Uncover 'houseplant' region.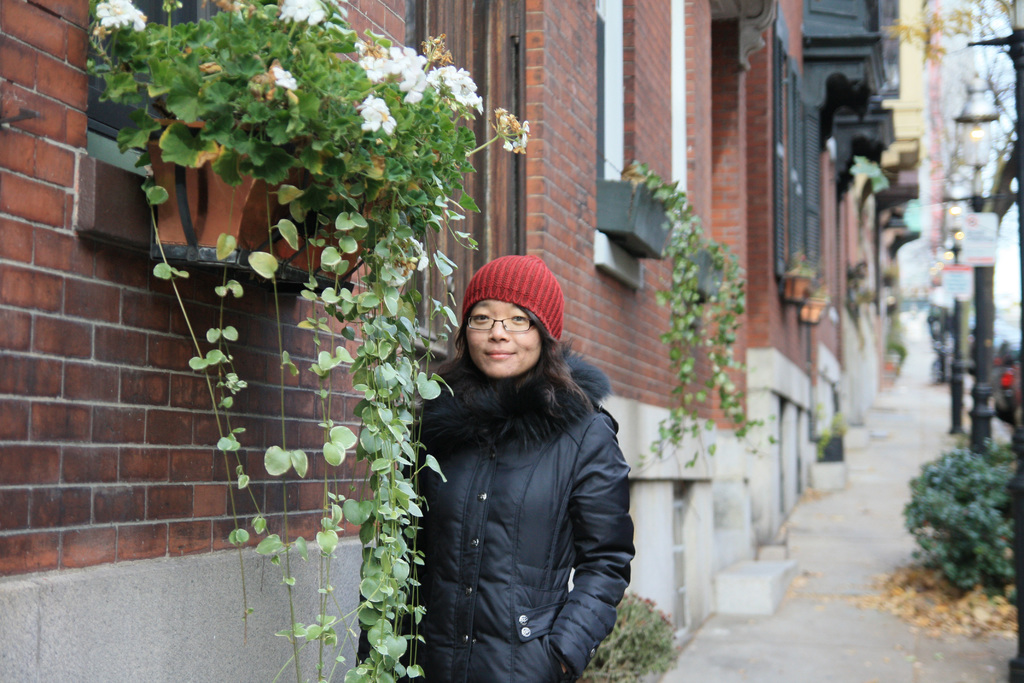
Uncovered: [x1=85, y1=0, x2=531, y2=682].
